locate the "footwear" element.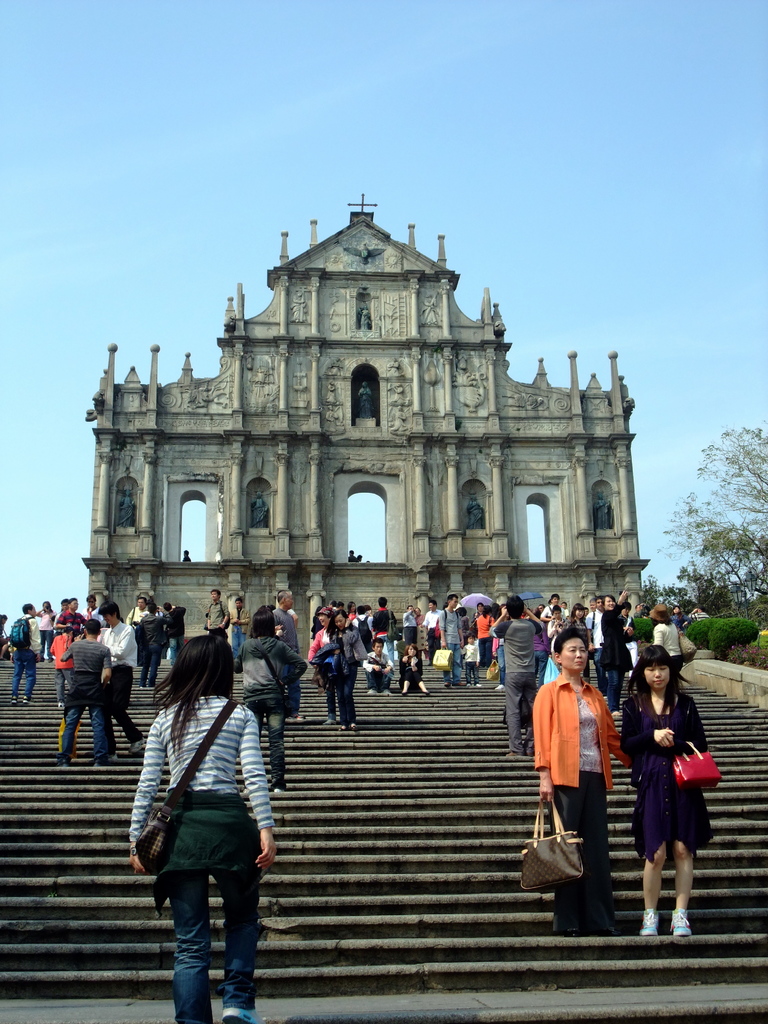
Element bbox: detection(226, 1008, 266, 1023).
